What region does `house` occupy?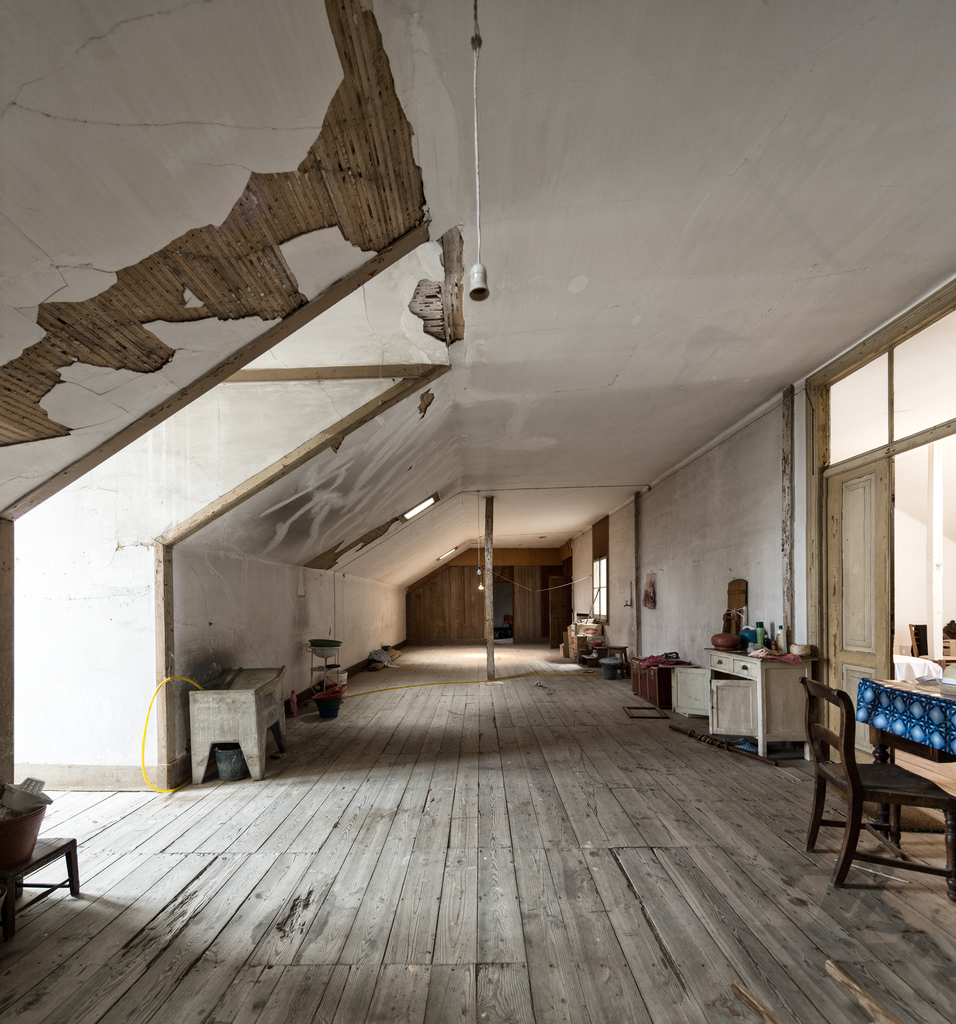
{"left": 3, "top": 1, "right": 955, "bottom": 1023}.
